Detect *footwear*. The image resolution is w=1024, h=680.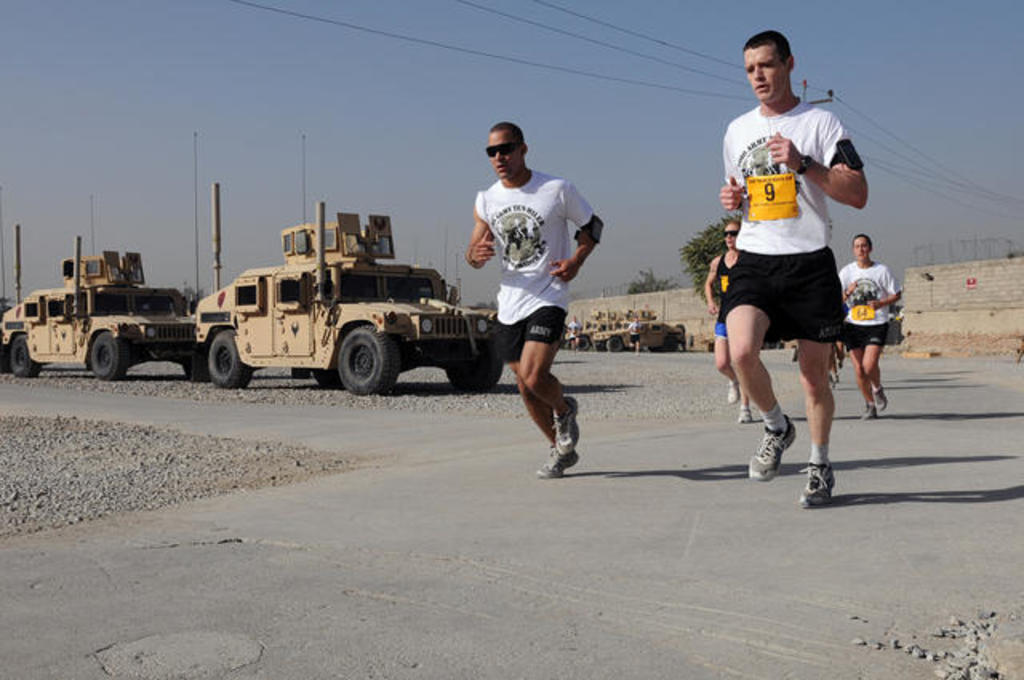
{"left": 734, "top": 410, "right": 755, "bottom": 424}.
